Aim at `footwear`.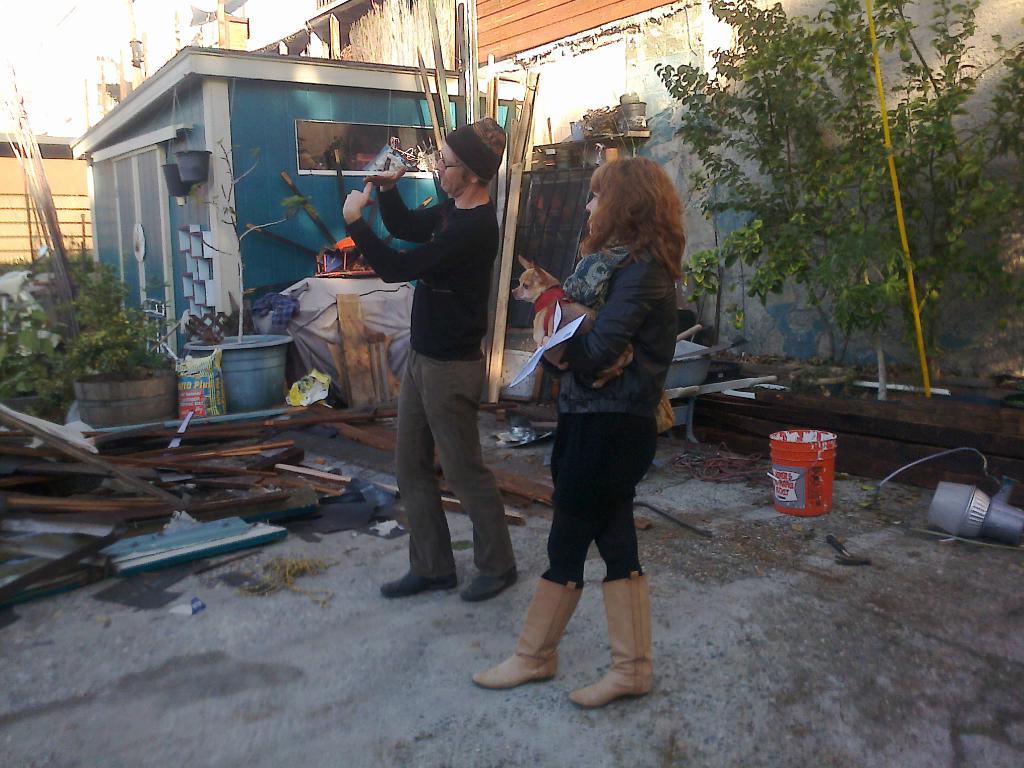
Aimed at {"left": 490, "top": 602, "right": 579, "bottom": 712}.
